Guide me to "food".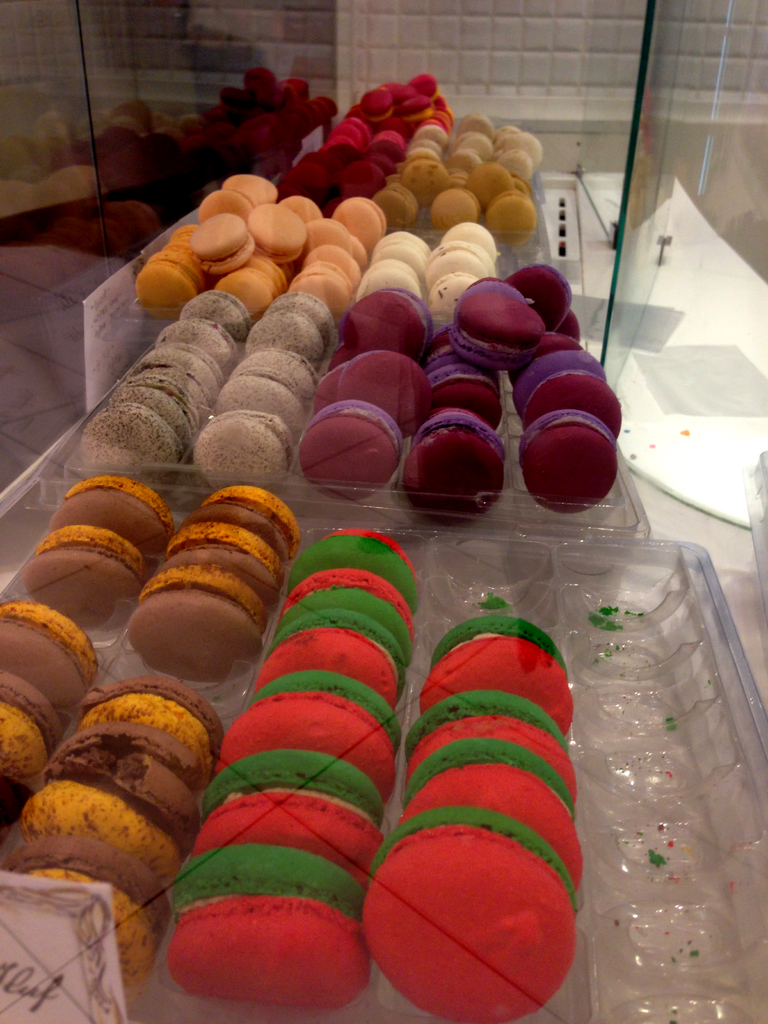
Guidance: <box>319,358,340,405</box>.
